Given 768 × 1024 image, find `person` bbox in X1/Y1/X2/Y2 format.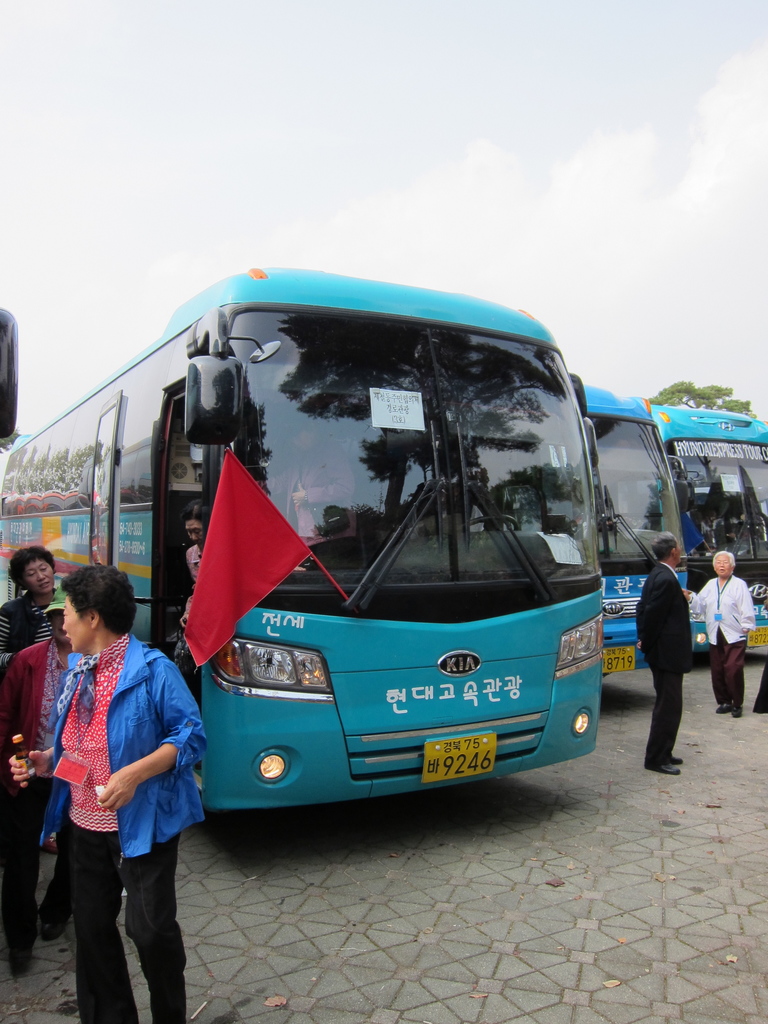
269/412/355/572.
